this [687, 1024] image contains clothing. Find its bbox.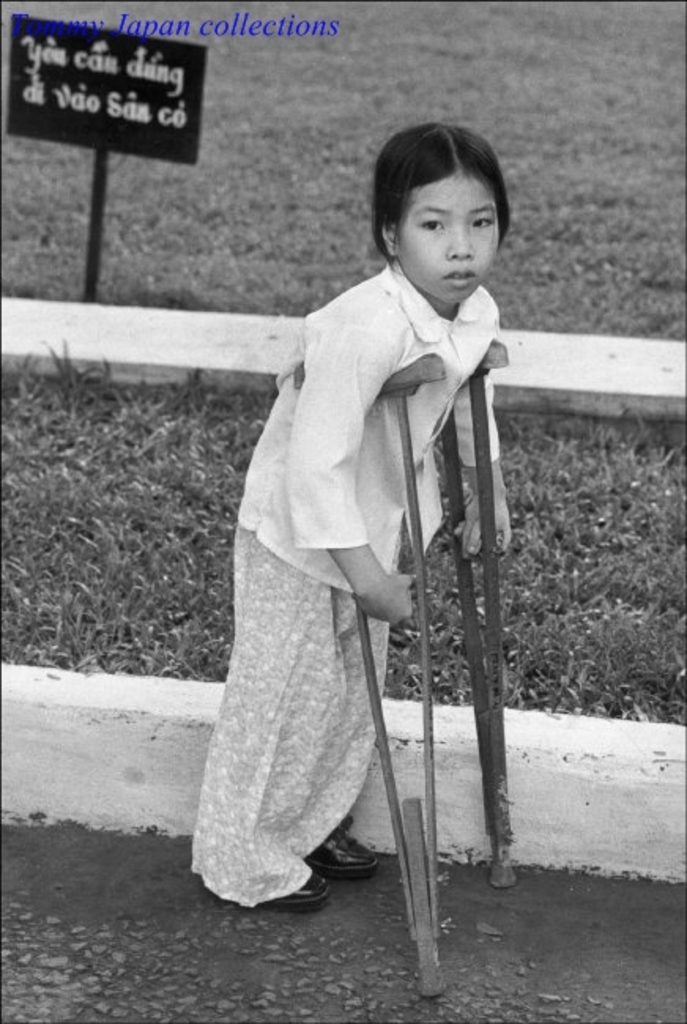
<box>191,191,482,917</box>.
